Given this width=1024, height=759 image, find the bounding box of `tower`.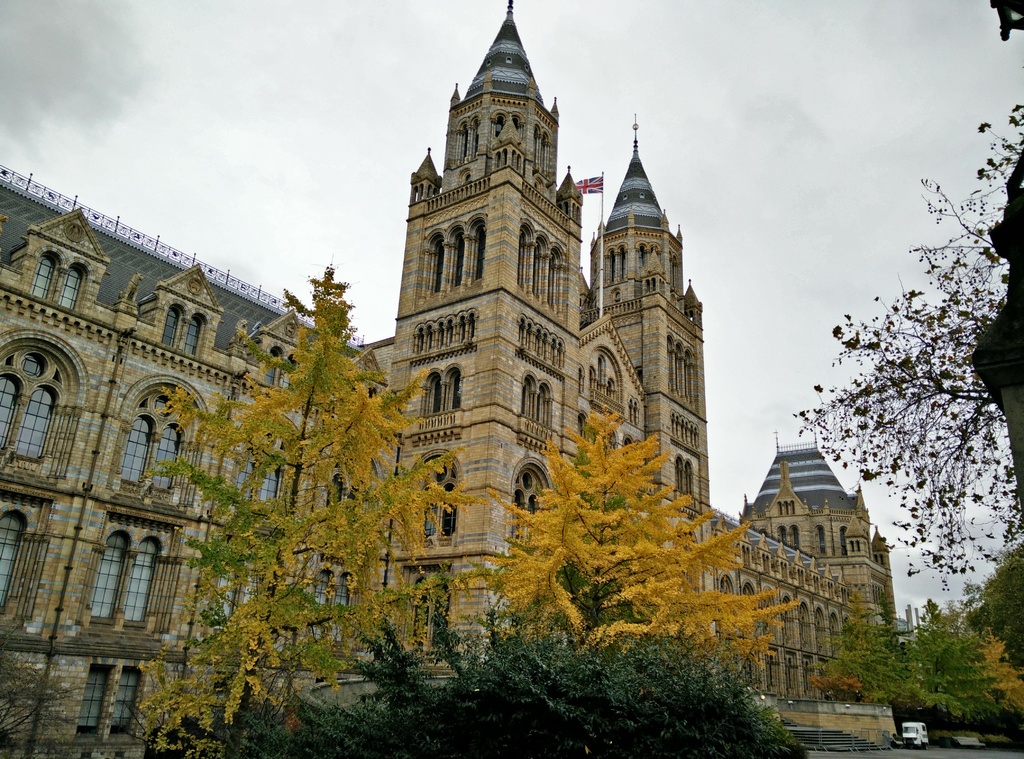
<bbox>0, 0, 911, 758</bbox>.
